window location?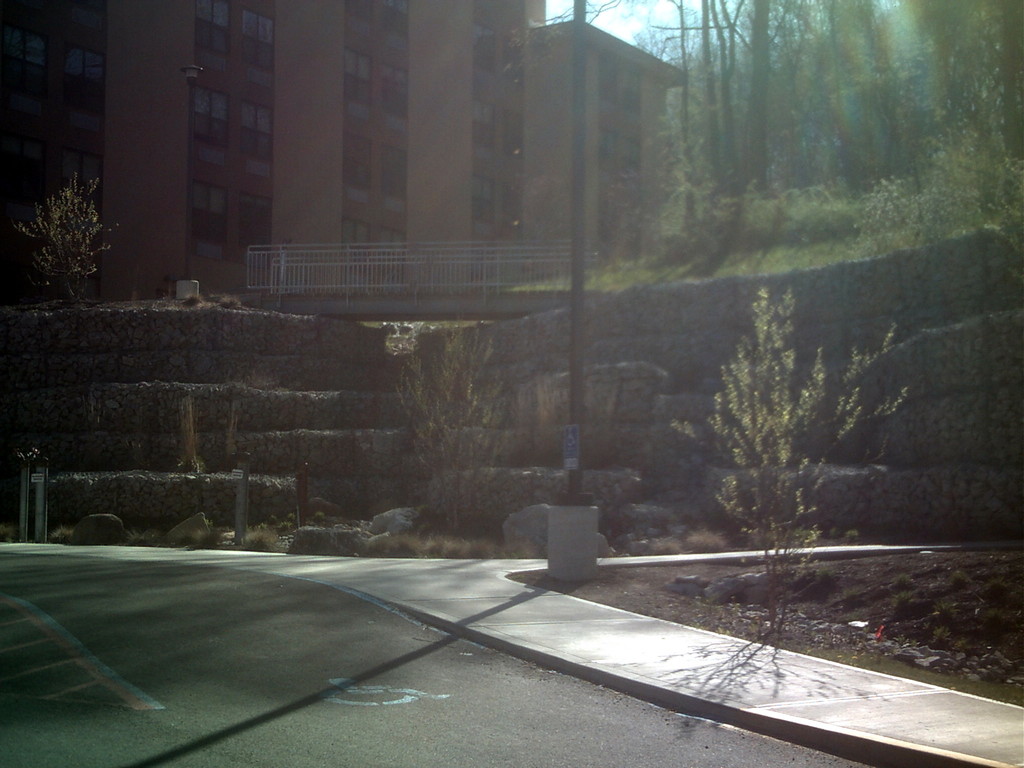
[left=187, top=89, right=226, bottom=142]
